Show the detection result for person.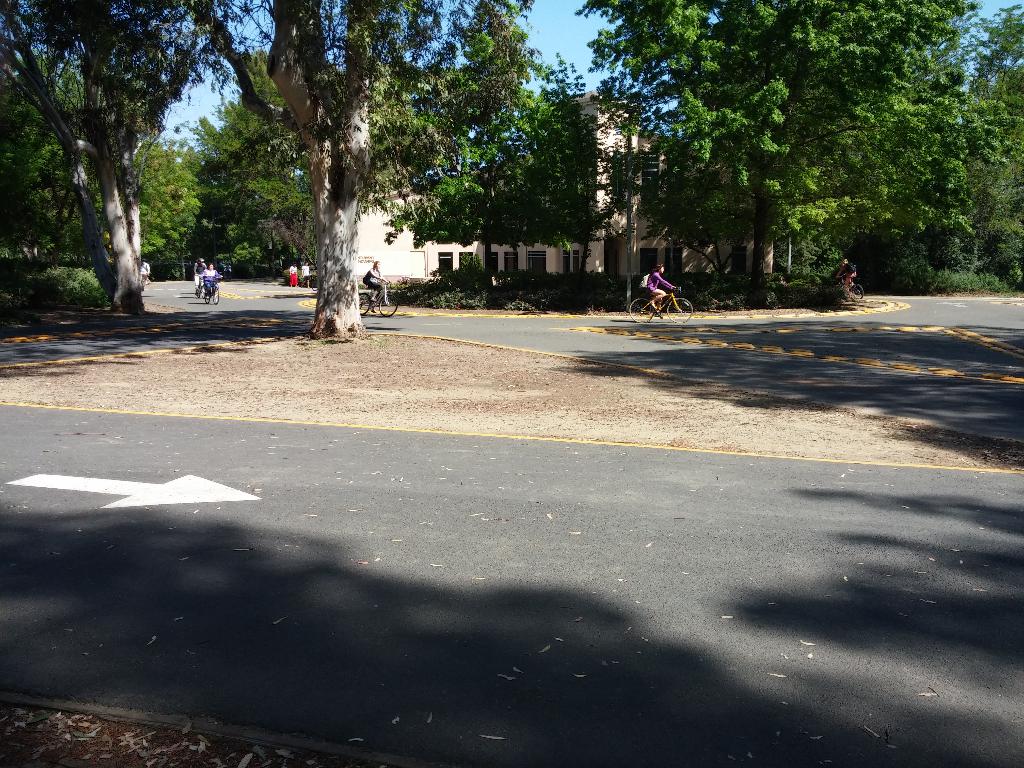
detection(191, 252, 204, 291).
